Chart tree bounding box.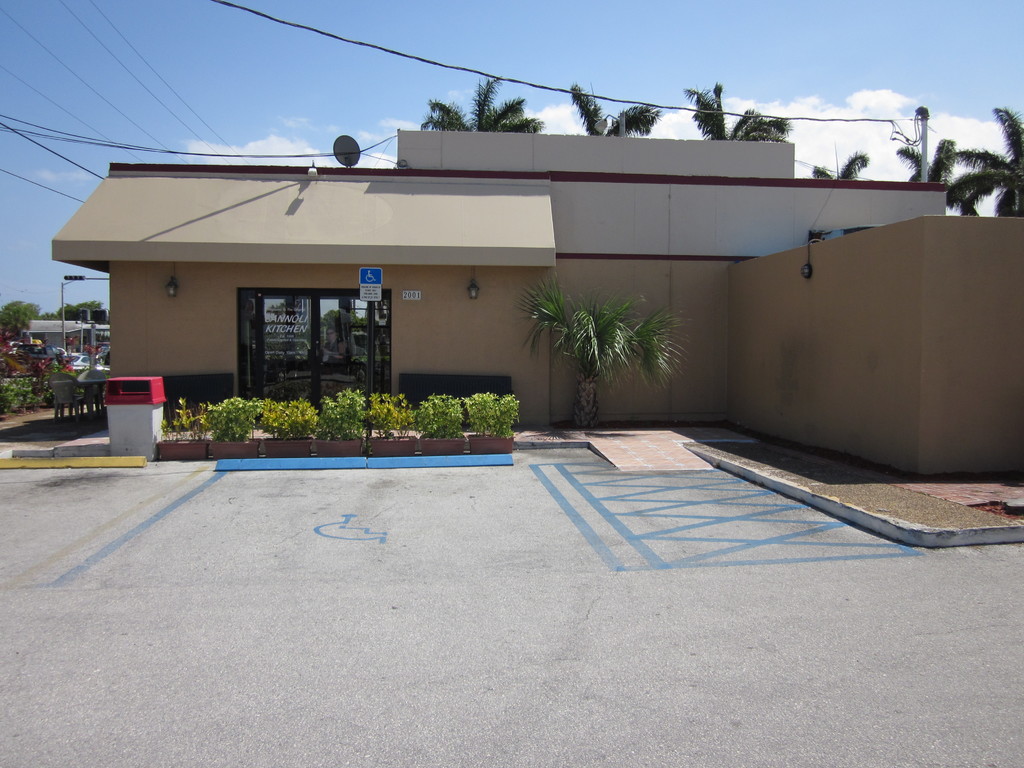
Charted: box=[416, 75, 547, 138].
